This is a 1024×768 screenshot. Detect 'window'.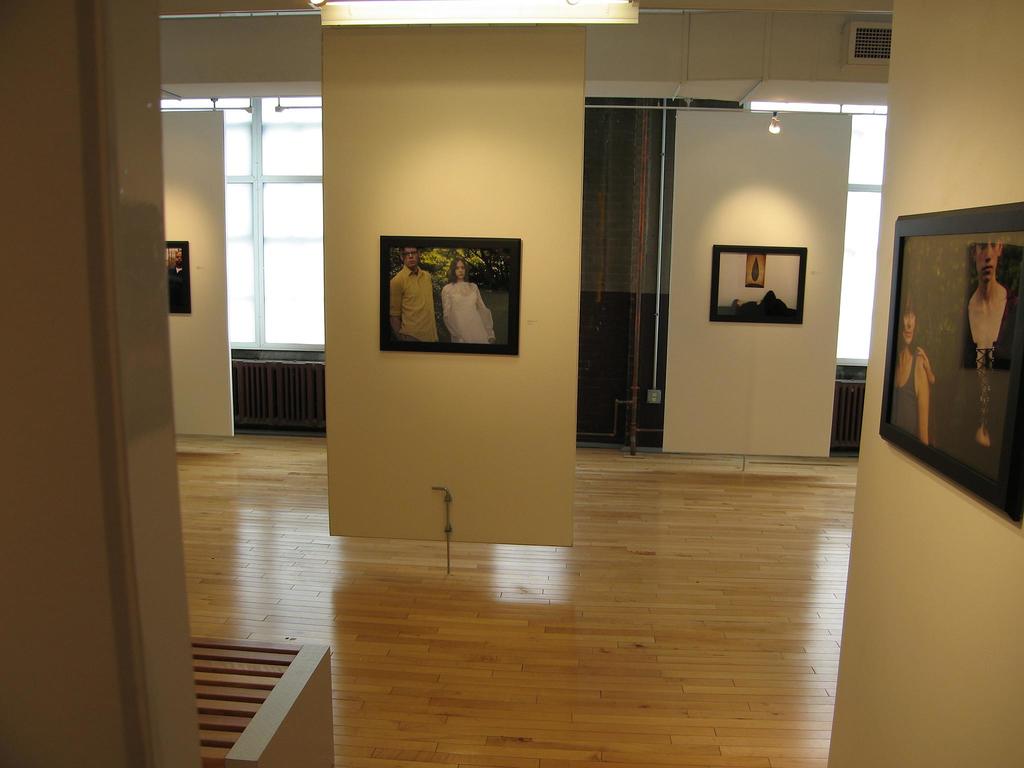
bbox=(747, 98, 890, 367).
